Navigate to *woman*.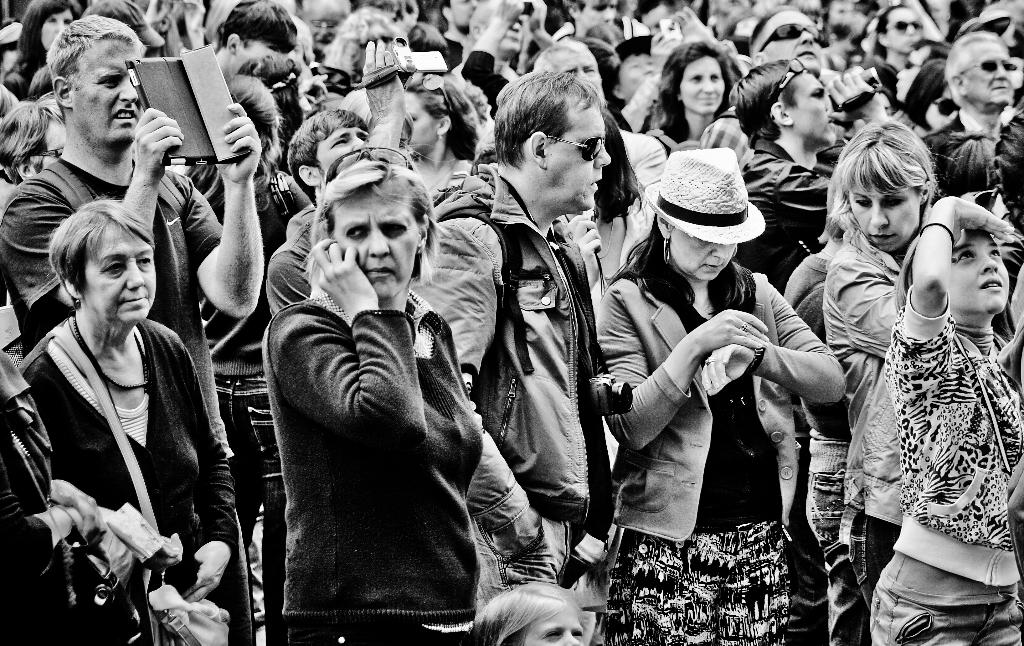
Navigation target: detection(822, 124, 943, 645).
